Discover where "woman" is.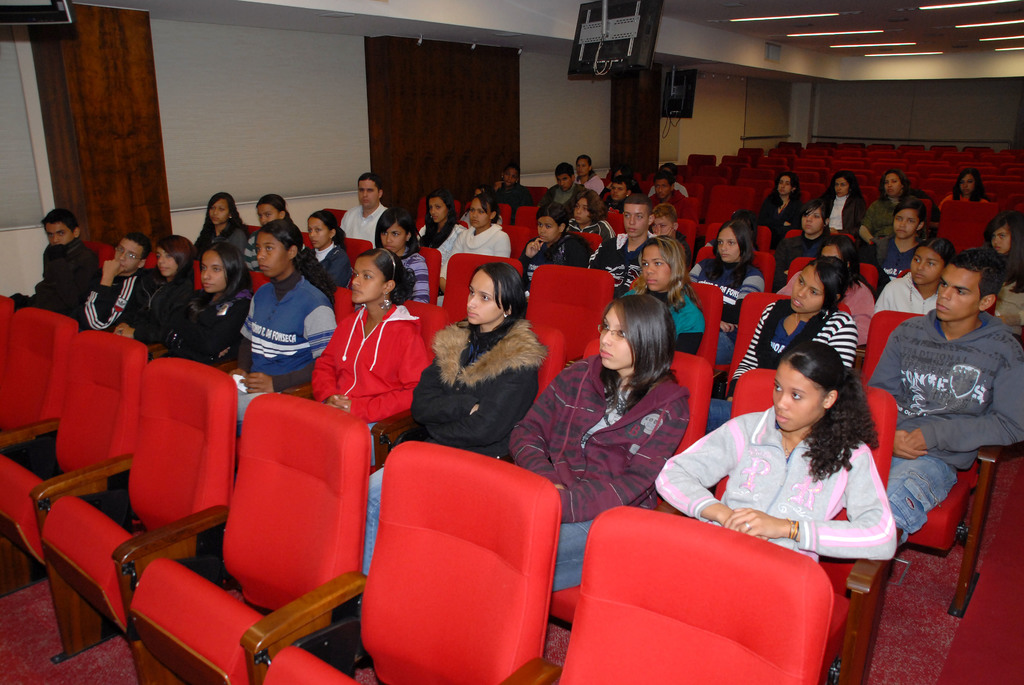
Discovered at Rect(620, 244, 707, 356).
